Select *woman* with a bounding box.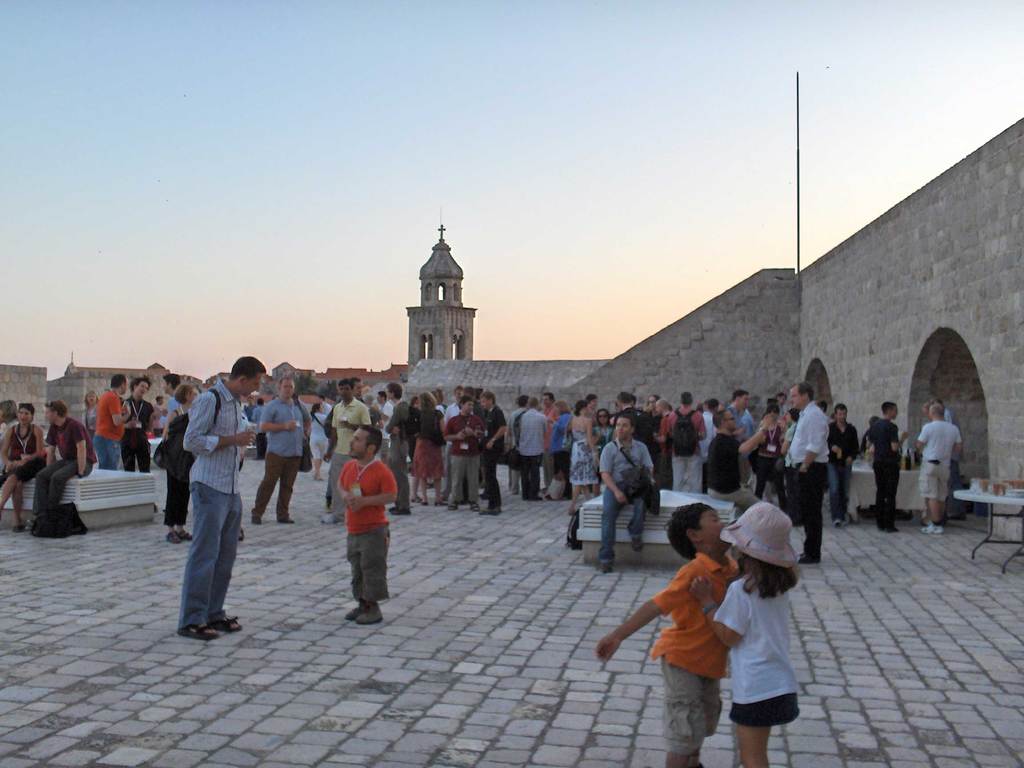
crop(0, 396, 20, 490).
